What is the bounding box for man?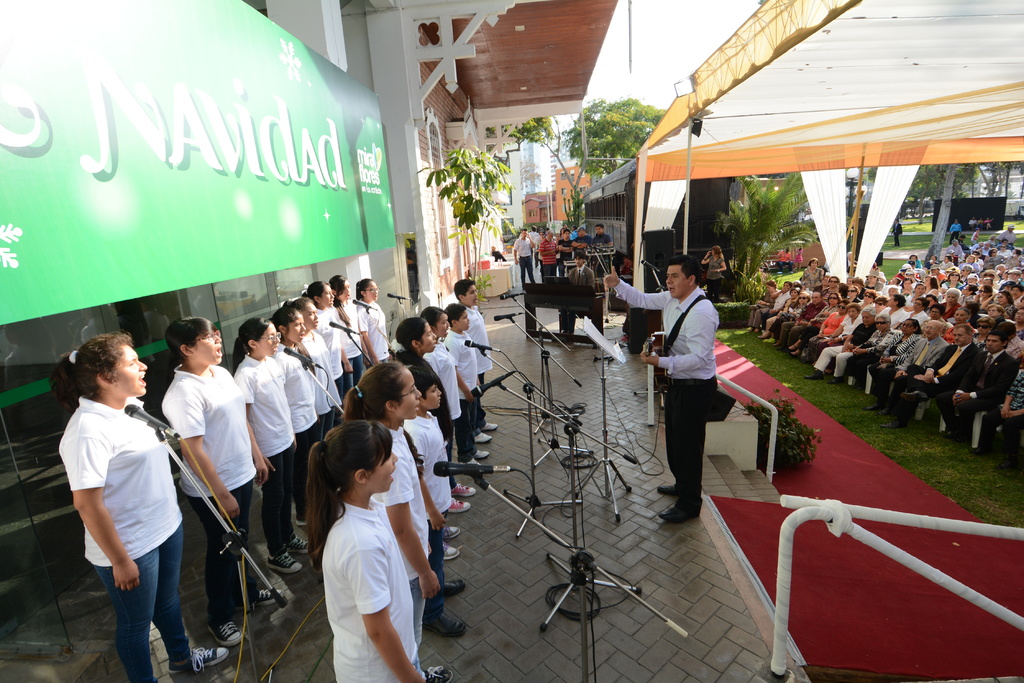
[936, 334, 1018, 438].
